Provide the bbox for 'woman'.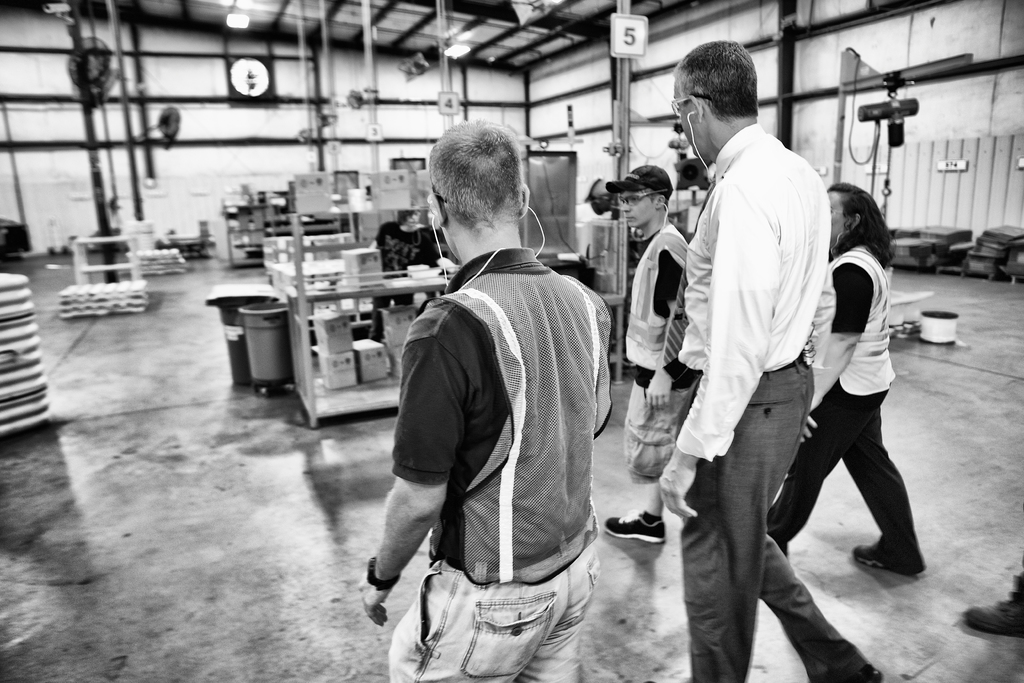
rect(767, 181, 921, 575).
